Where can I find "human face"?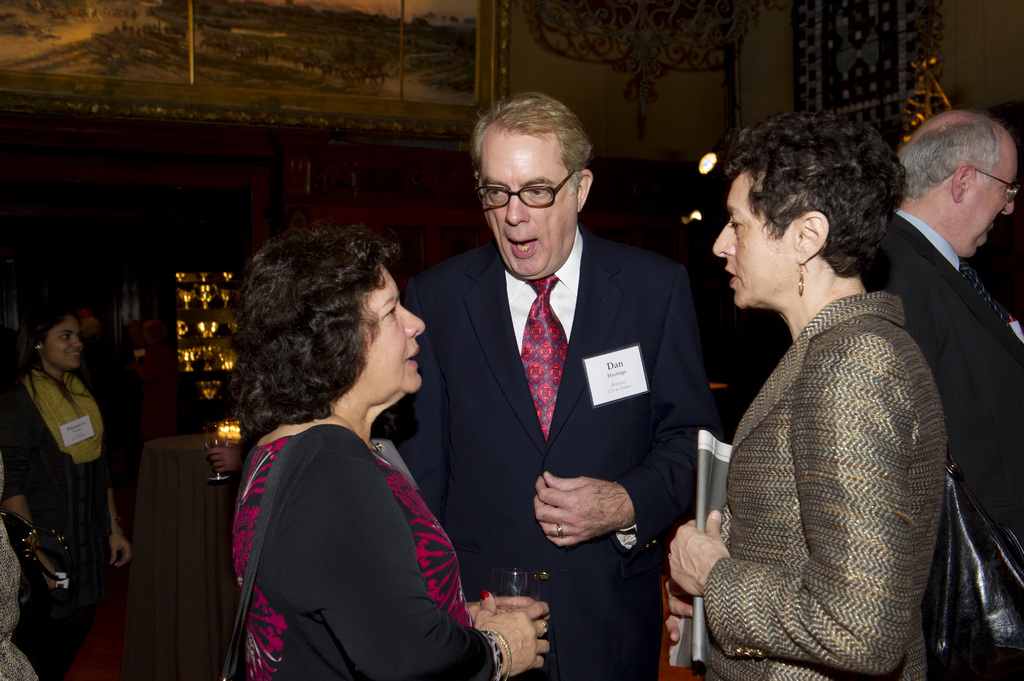
You can find it at 46,318,84,372.
